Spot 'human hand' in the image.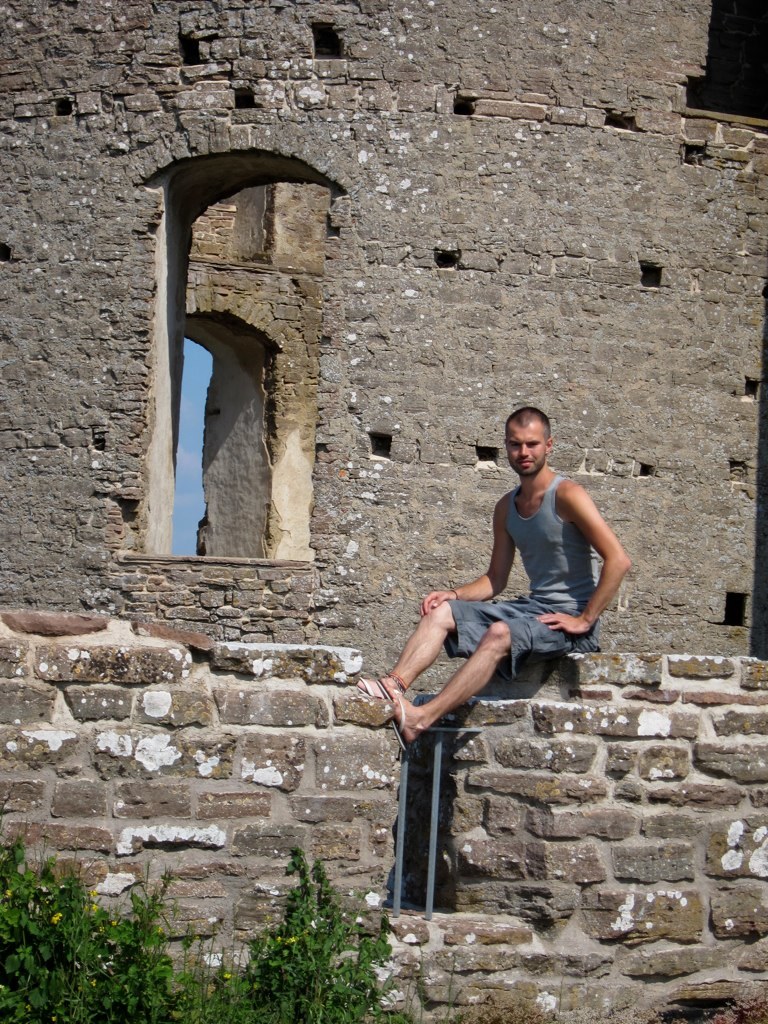
'human hand' found at rect(417, 589, 456, 614).
